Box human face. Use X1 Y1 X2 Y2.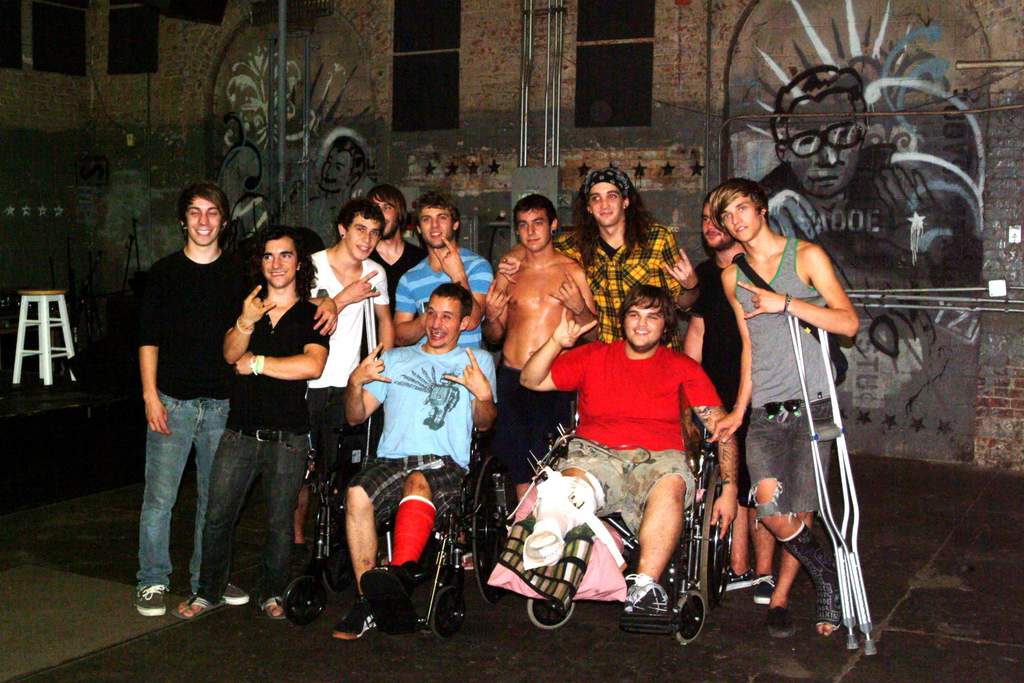
184 195 221 247.
